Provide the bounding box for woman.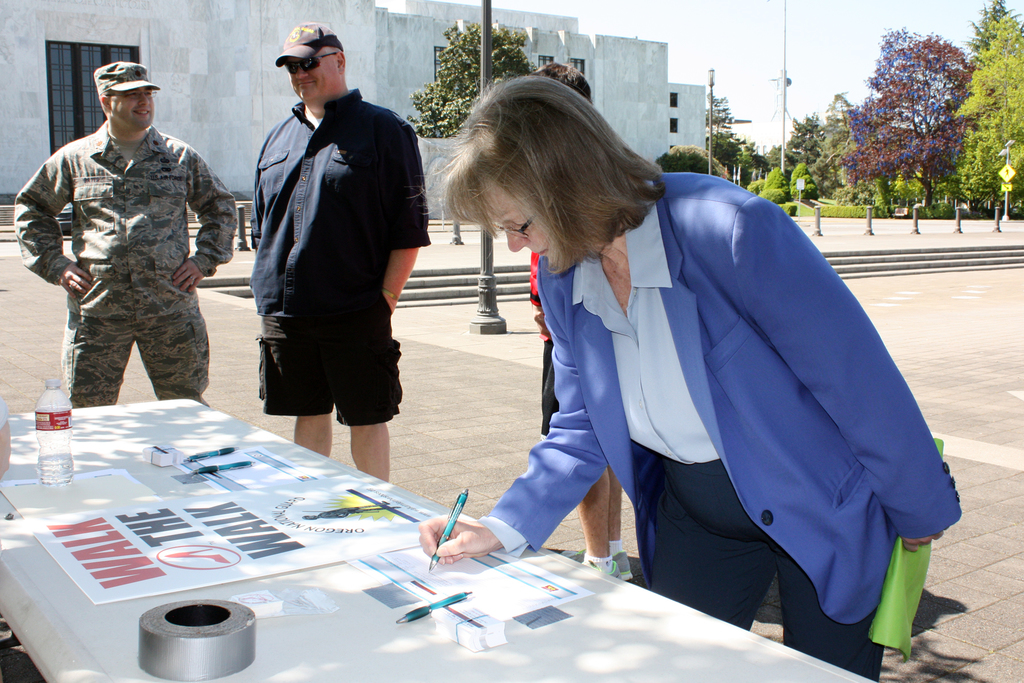
[left=417, top=70, right=964, bottom=682].
